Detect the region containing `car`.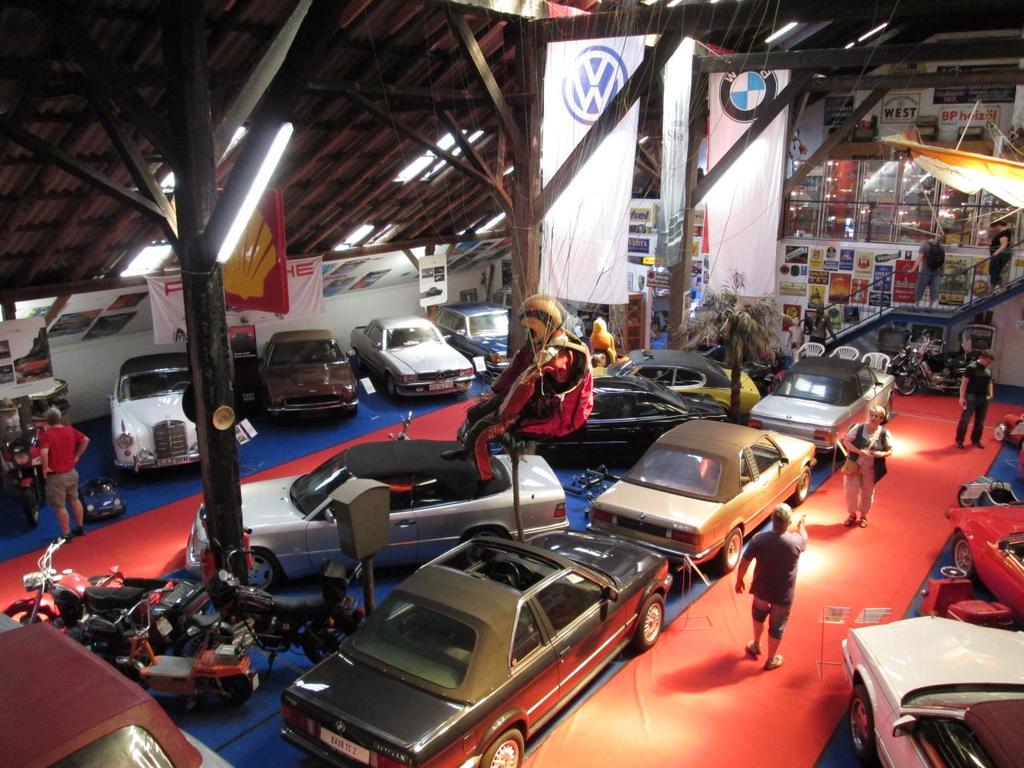
{"left": 746, "top": 348, "right": 894, "bottom": 456}.
